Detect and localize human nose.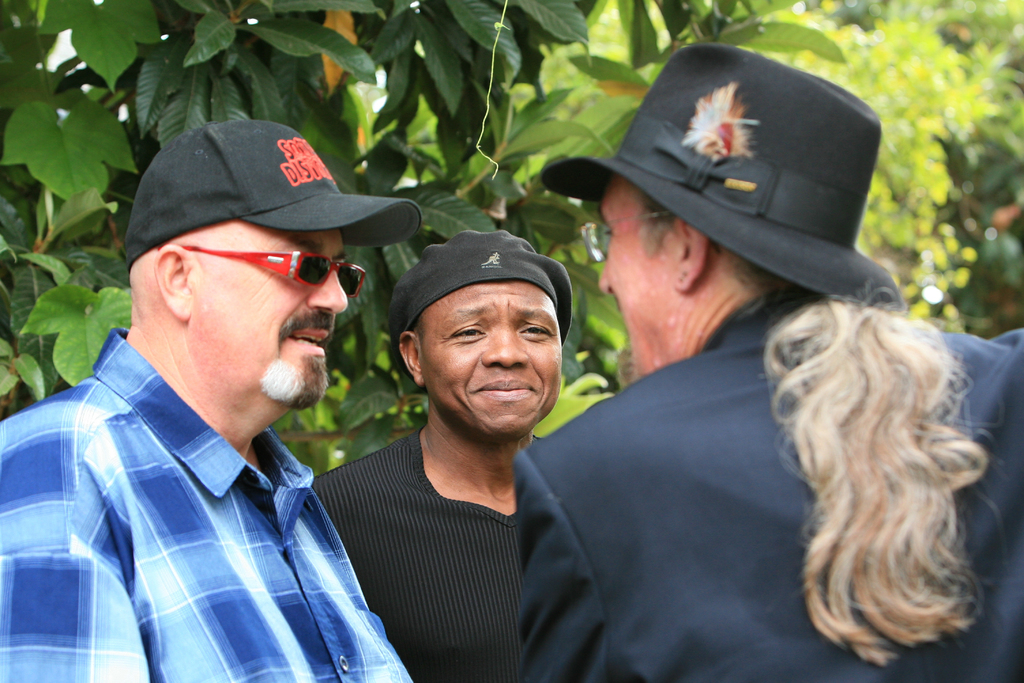
Localized at 483,327,529,370.
